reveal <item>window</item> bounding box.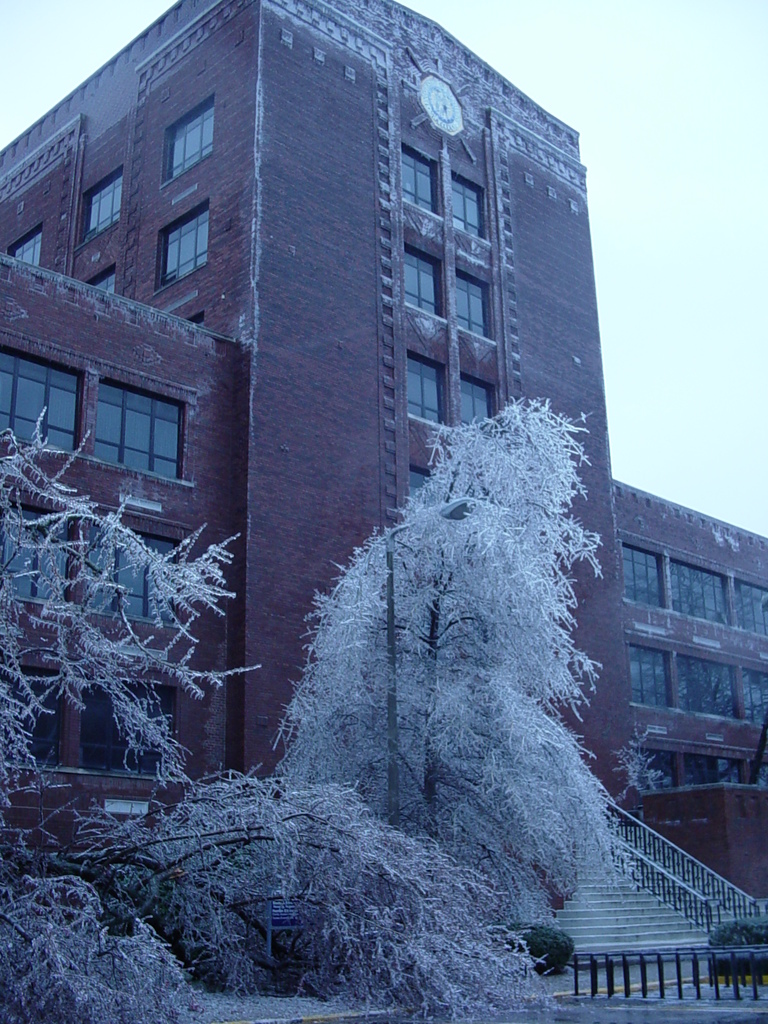
Revealed: crop(79, 669, 182, 776).
